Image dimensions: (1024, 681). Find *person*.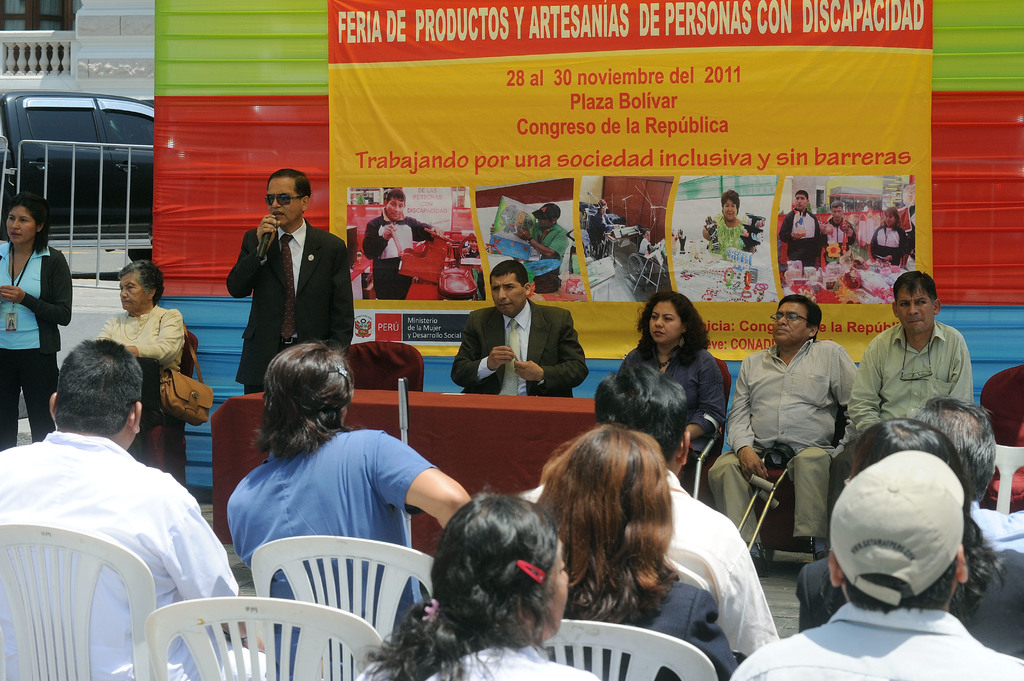
<region>0, 187, 77, 444</region>.
